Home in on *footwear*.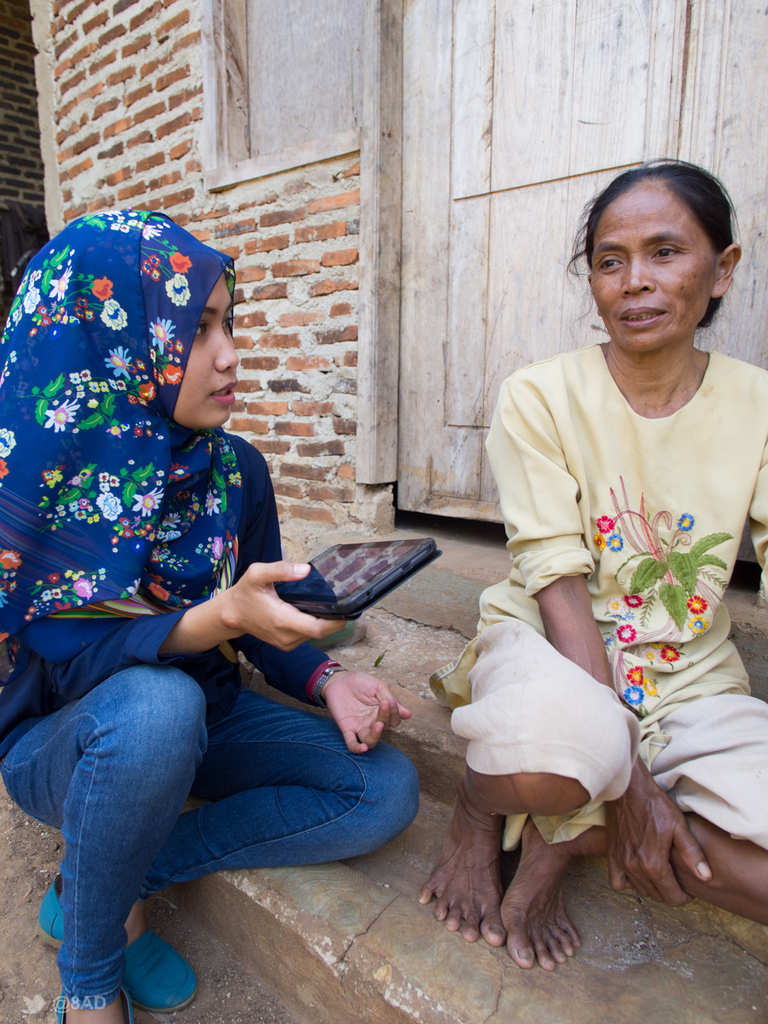
Homed in at (left=38, top=876, right=200, bottom=1017).
